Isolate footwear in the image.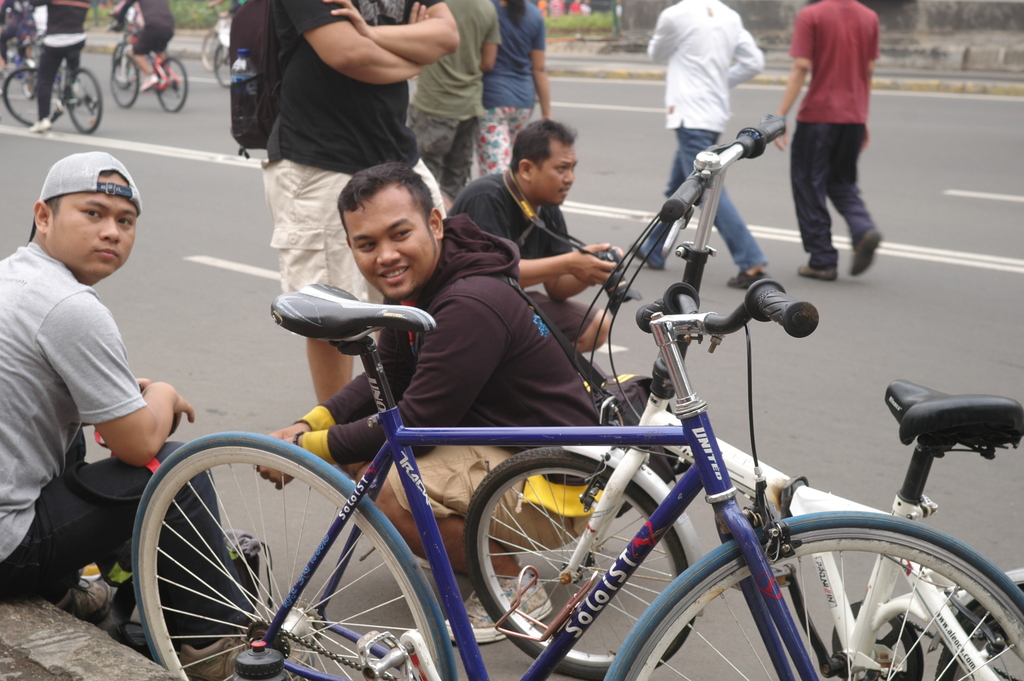
Isolated region: 847, 224, 883, 277.
